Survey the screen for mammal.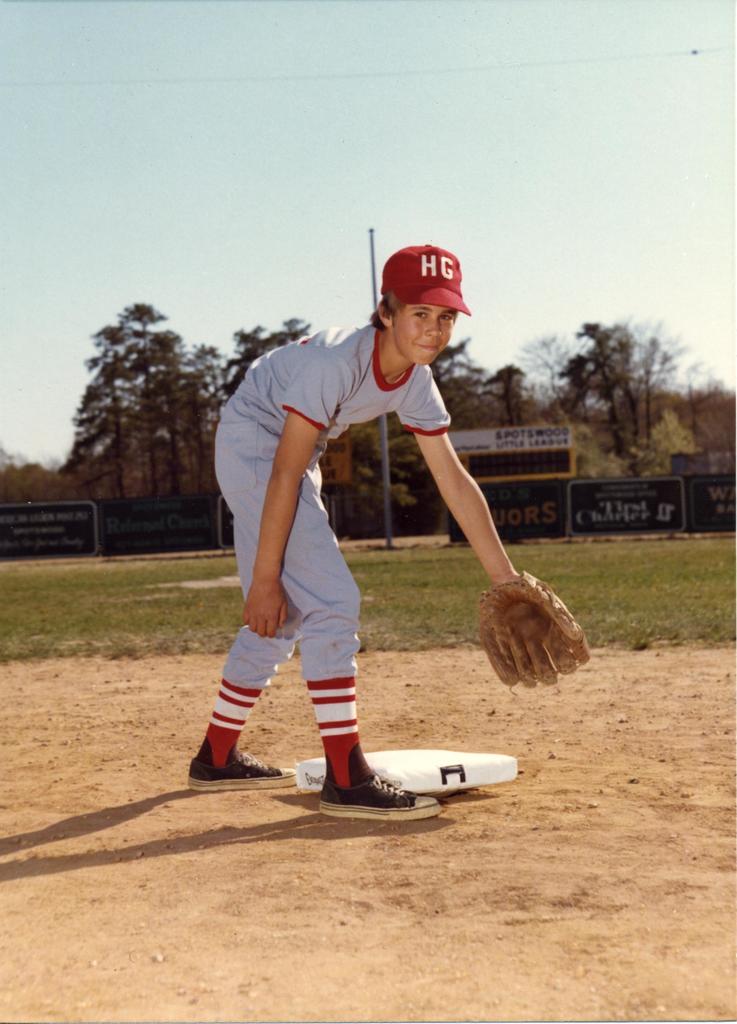
Survey found: (197,279,557,788).
